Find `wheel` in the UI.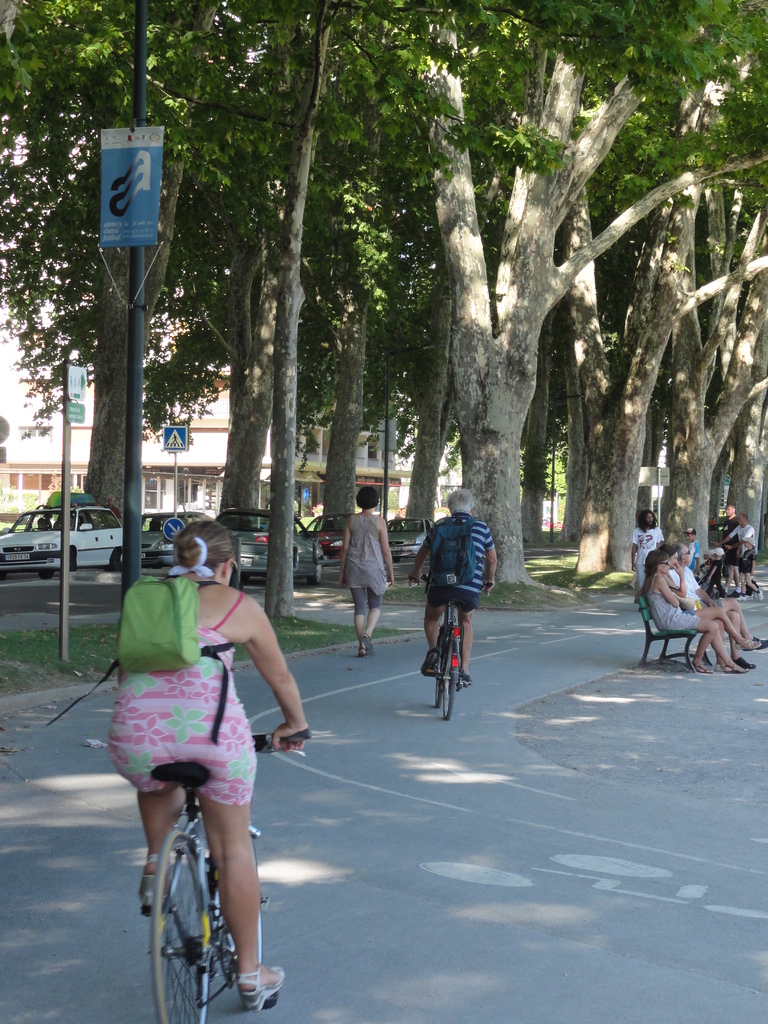
UI element at 104, 550, 120, 571.
